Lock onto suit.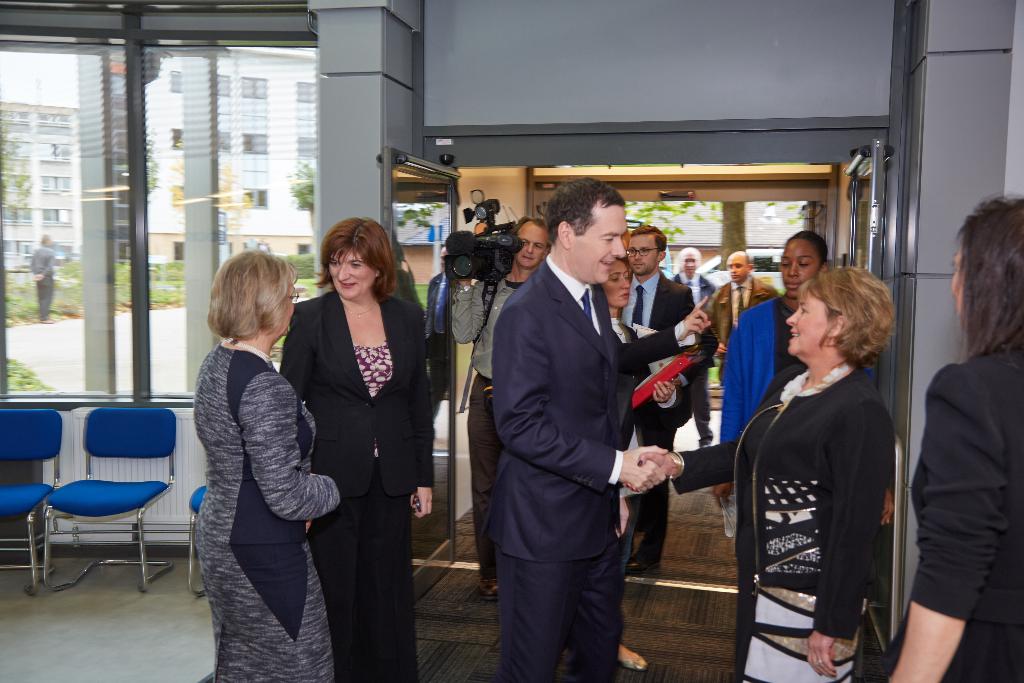
Locked: 425,274,451,415.
